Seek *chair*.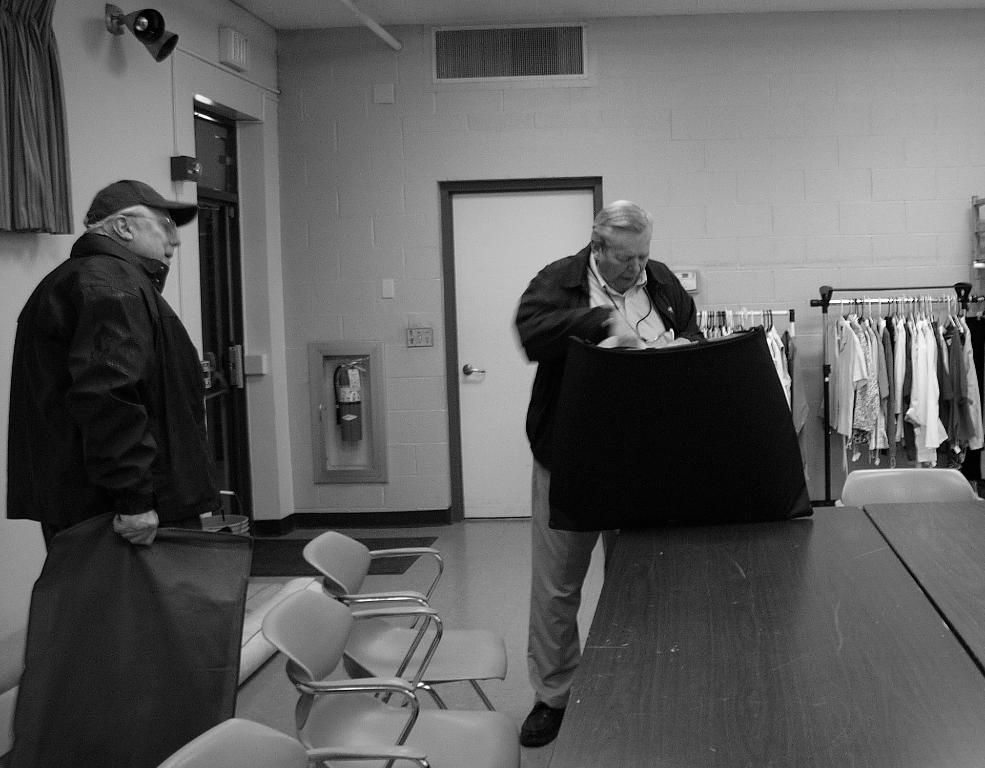
[left=159, top=716, right=427, bottom=767].
